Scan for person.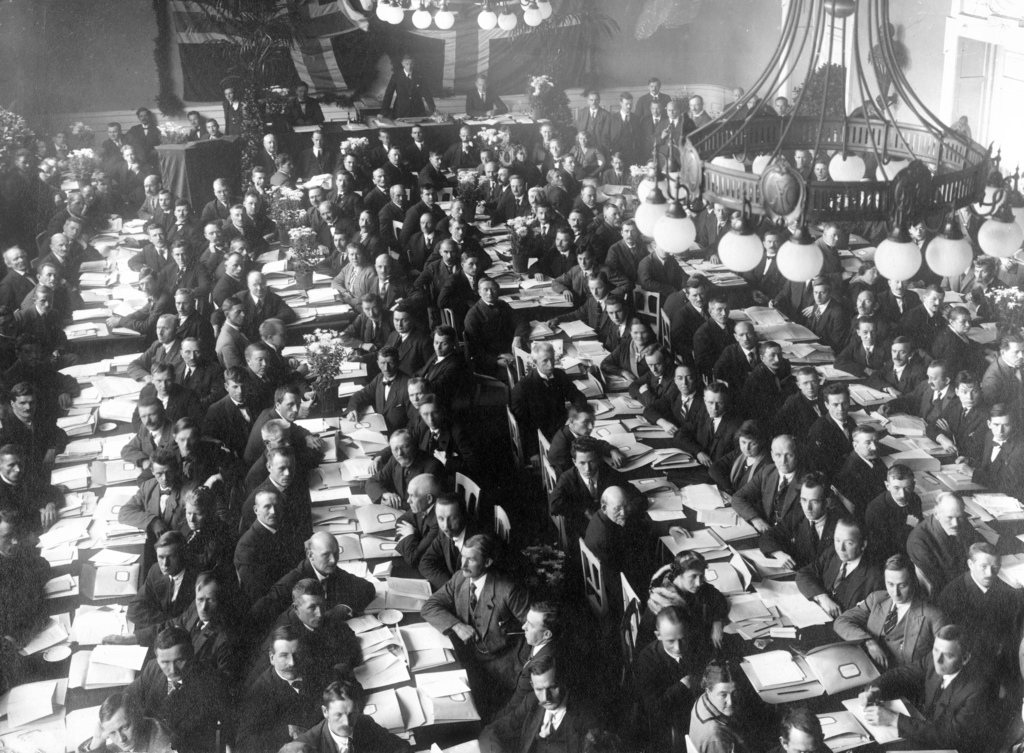
Scan result: <region>224, 627, 339, 752</region>.
